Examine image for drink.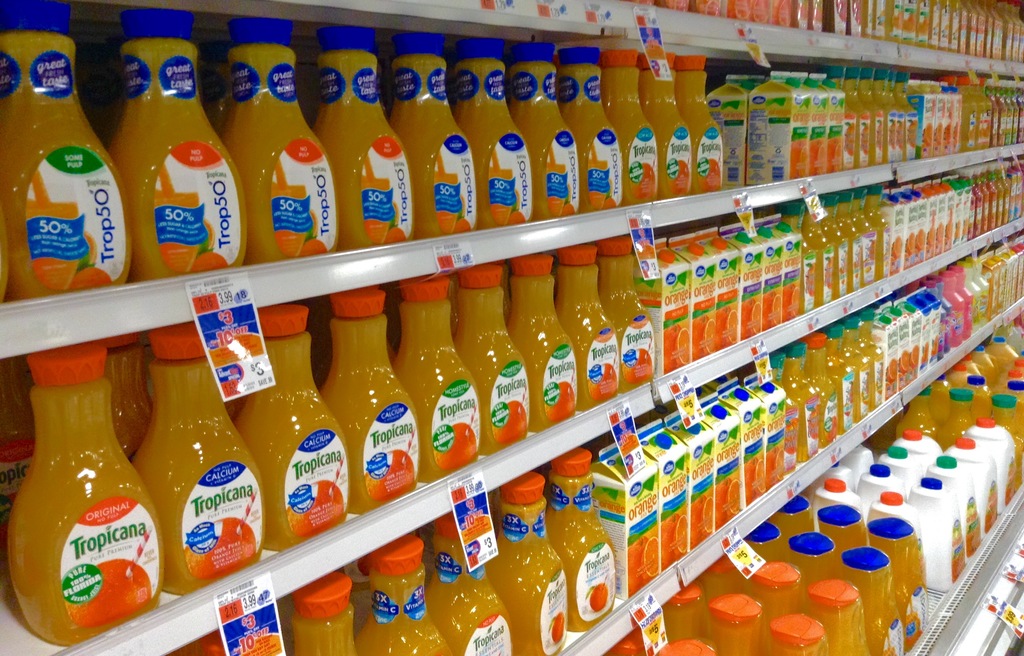
Examination result: detection(634, 416, 687, 572).
